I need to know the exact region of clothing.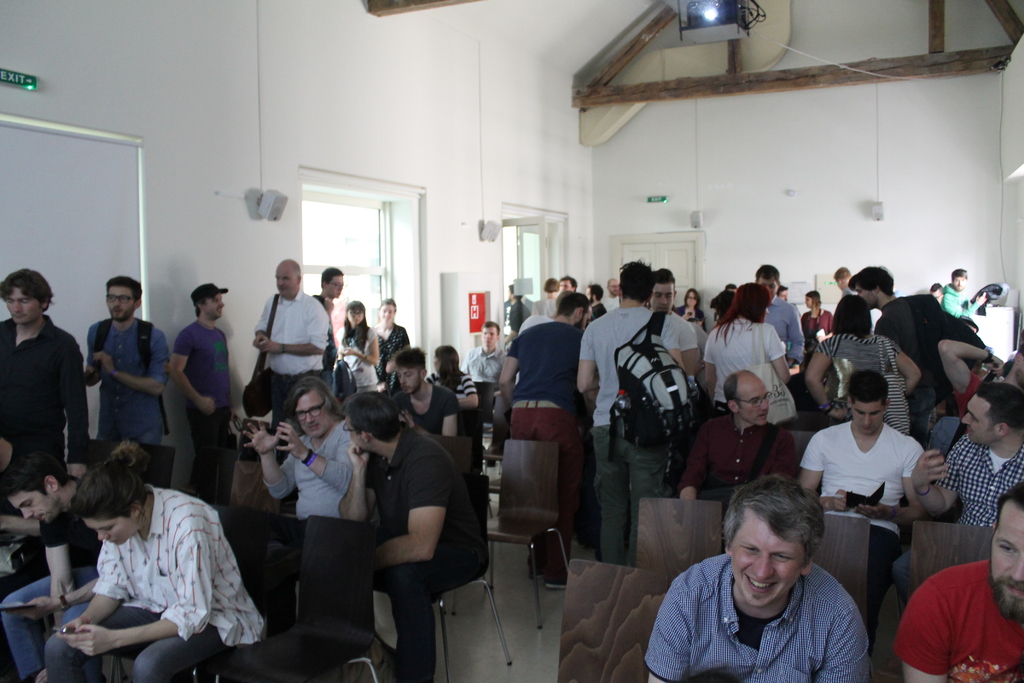
Region: {"x1": 378, "y1": 323, "x2": 405, "y2": 375}.
